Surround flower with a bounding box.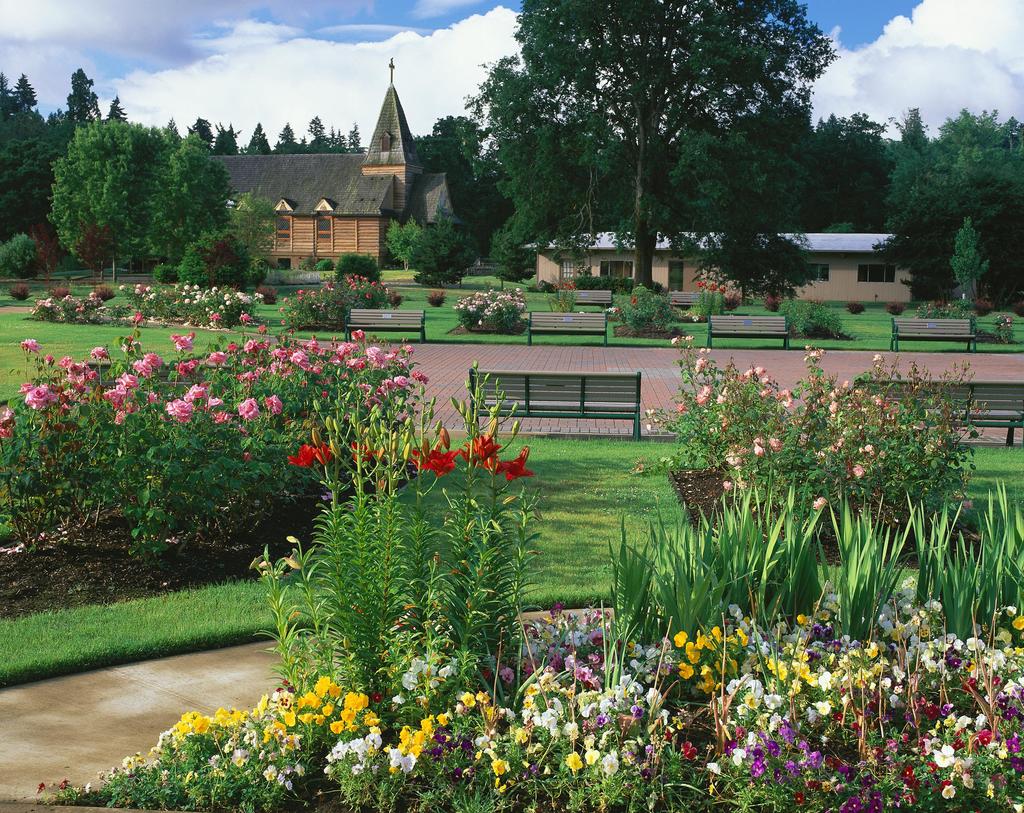
select_region(461, 443, 470, 470).
